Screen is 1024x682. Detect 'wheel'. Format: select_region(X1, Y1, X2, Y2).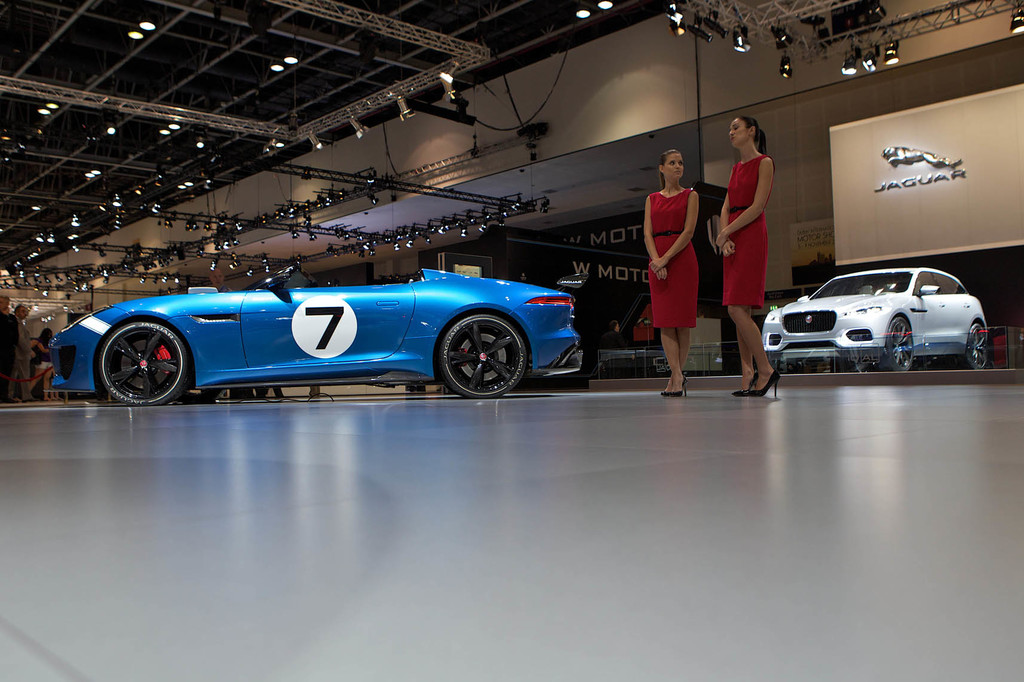
select_region(438, 314, 526, 400).
